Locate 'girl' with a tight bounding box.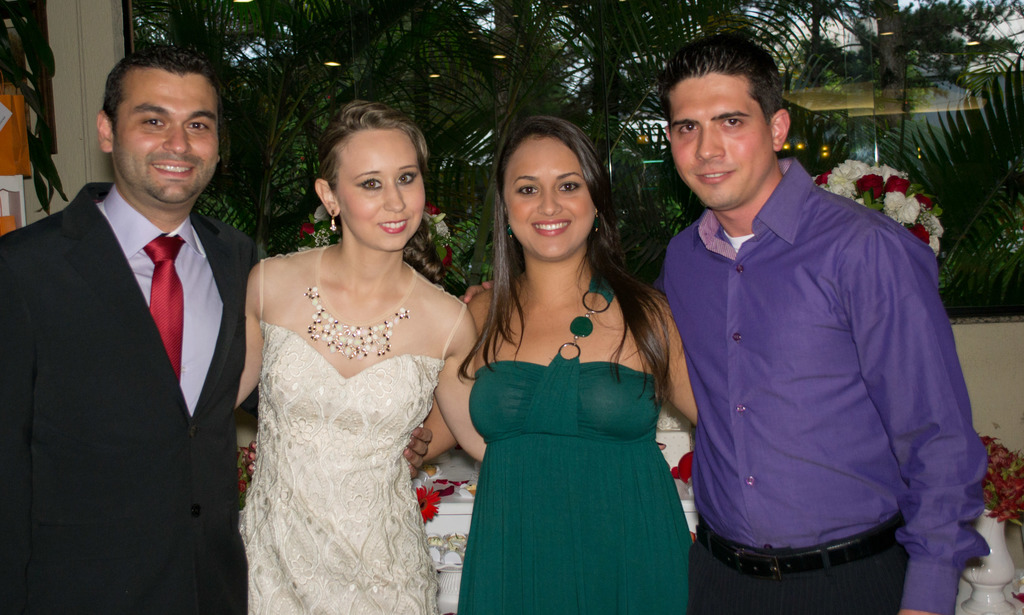
(417,114,699,614).
